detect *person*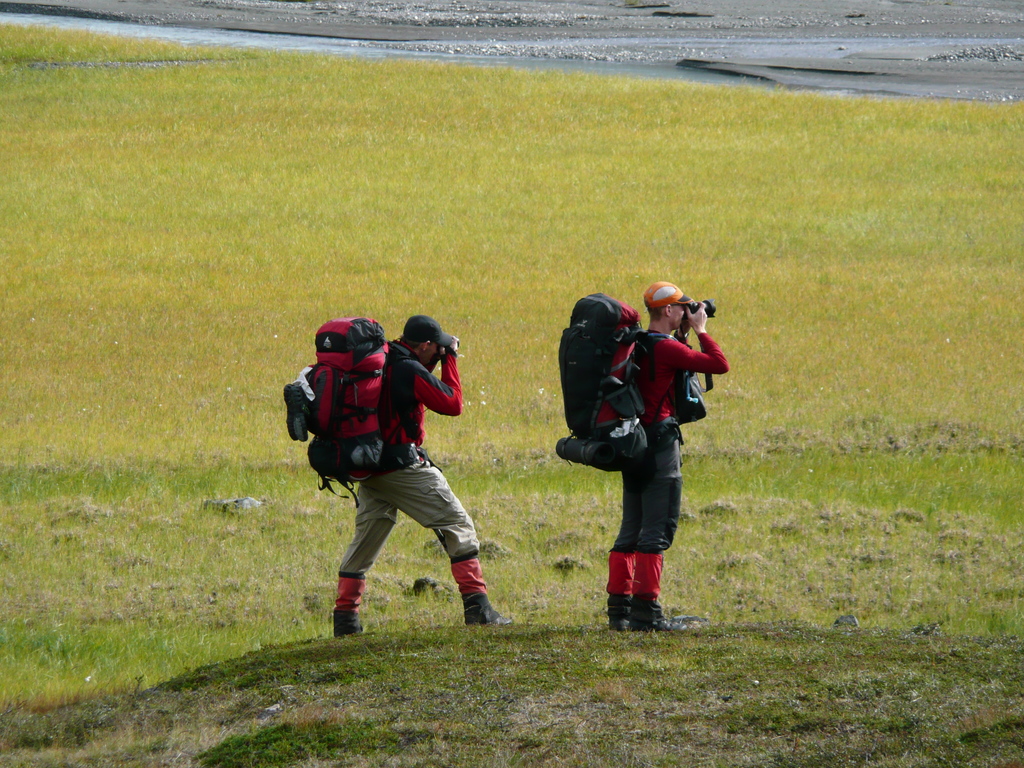
bbox(332, 312, 512, 646)
